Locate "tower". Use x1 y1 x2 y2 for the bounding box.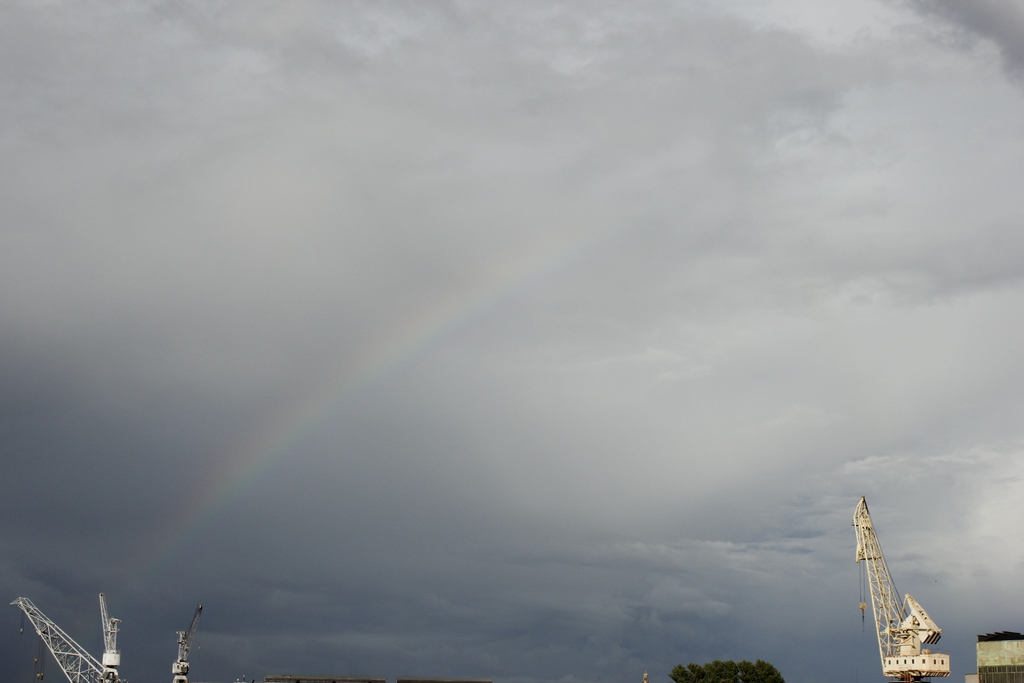
2 587 94 682.
